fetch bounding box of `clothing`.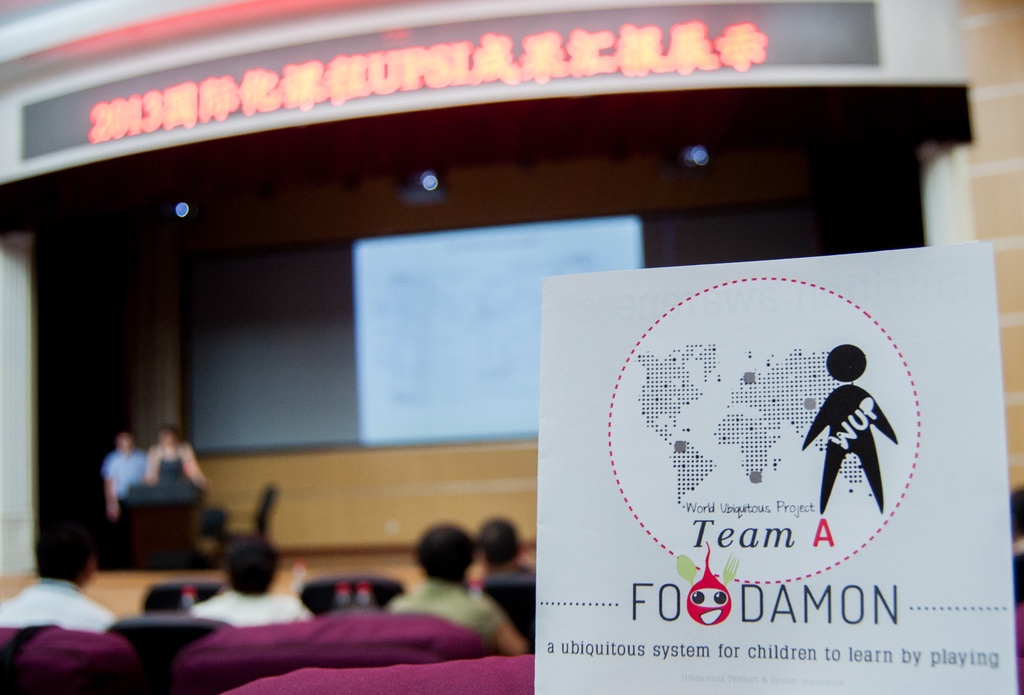
Bbox: box=[150, 443, 198, 496].
